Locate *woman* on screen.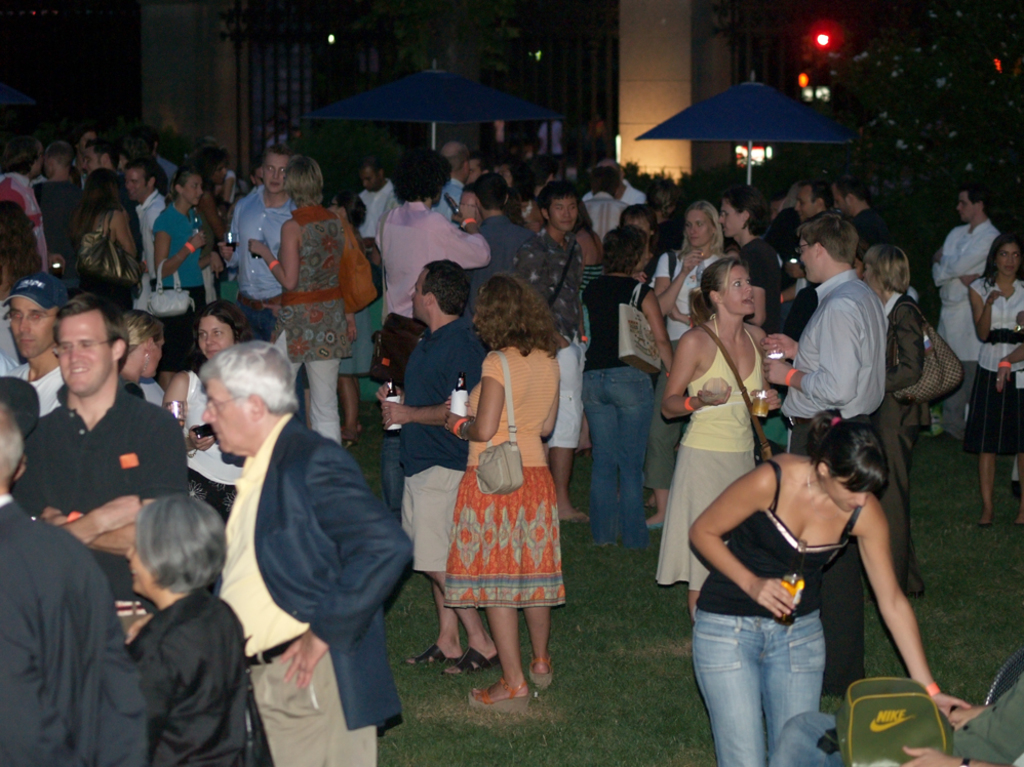
On screen at Rect(961, 235, 1023, 532).
